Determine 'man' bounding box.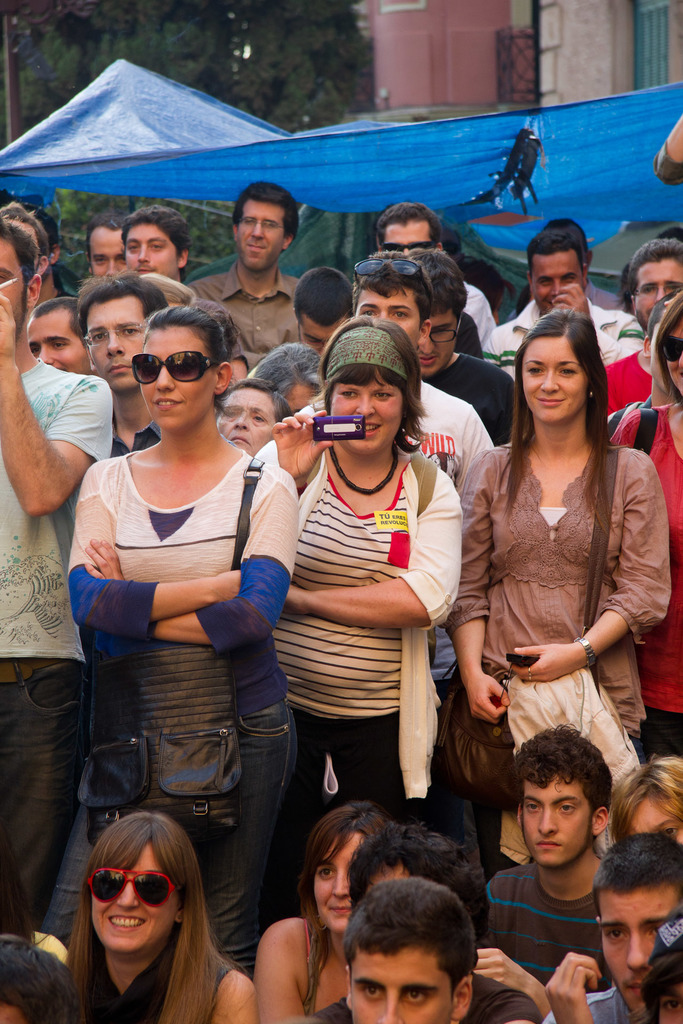
Determined: bbox=(248, 265, 355, 394).
